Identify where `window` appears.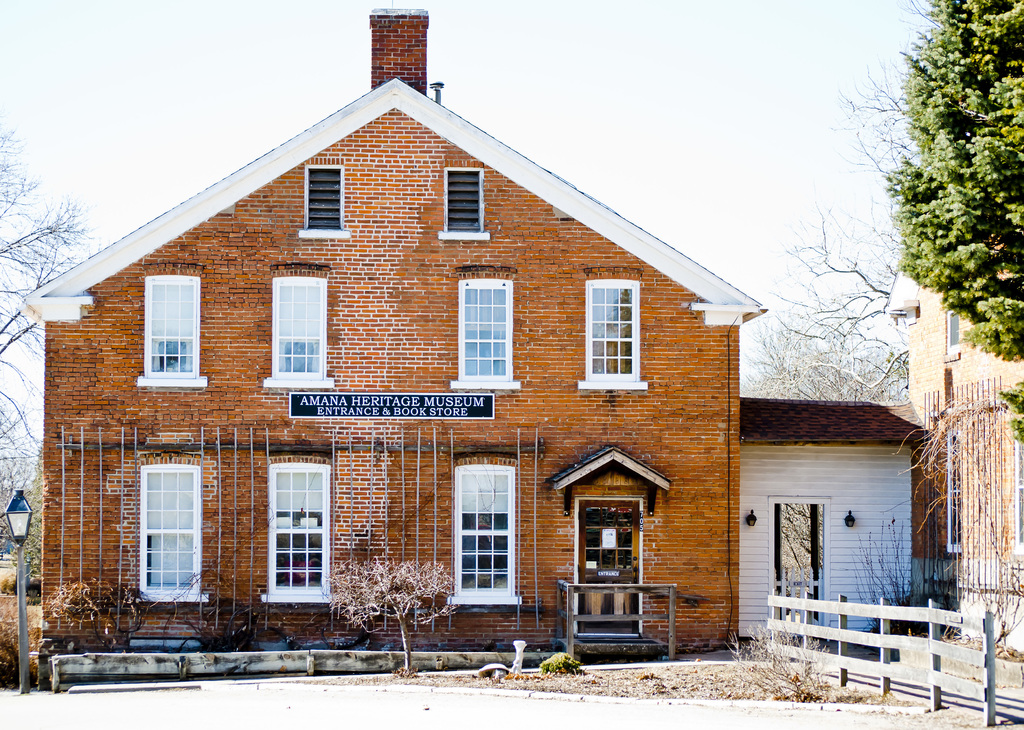
Appears at 579/282/650/395.
